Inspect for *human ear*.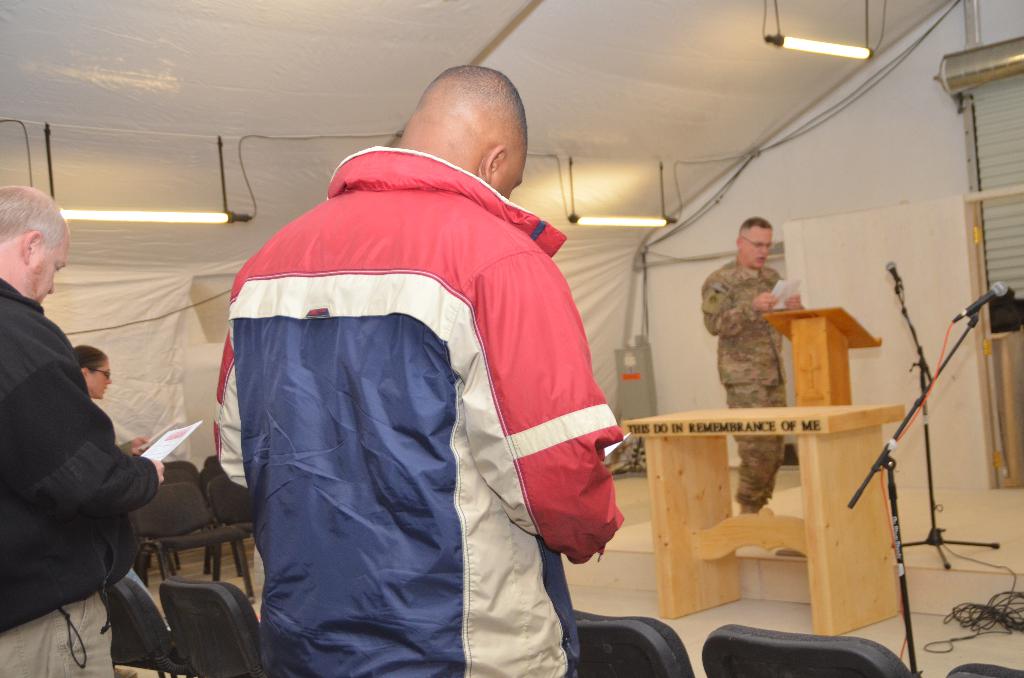
Inspection: {"left": 736, "top": 238, "right": 741, "bottom": 249}.
